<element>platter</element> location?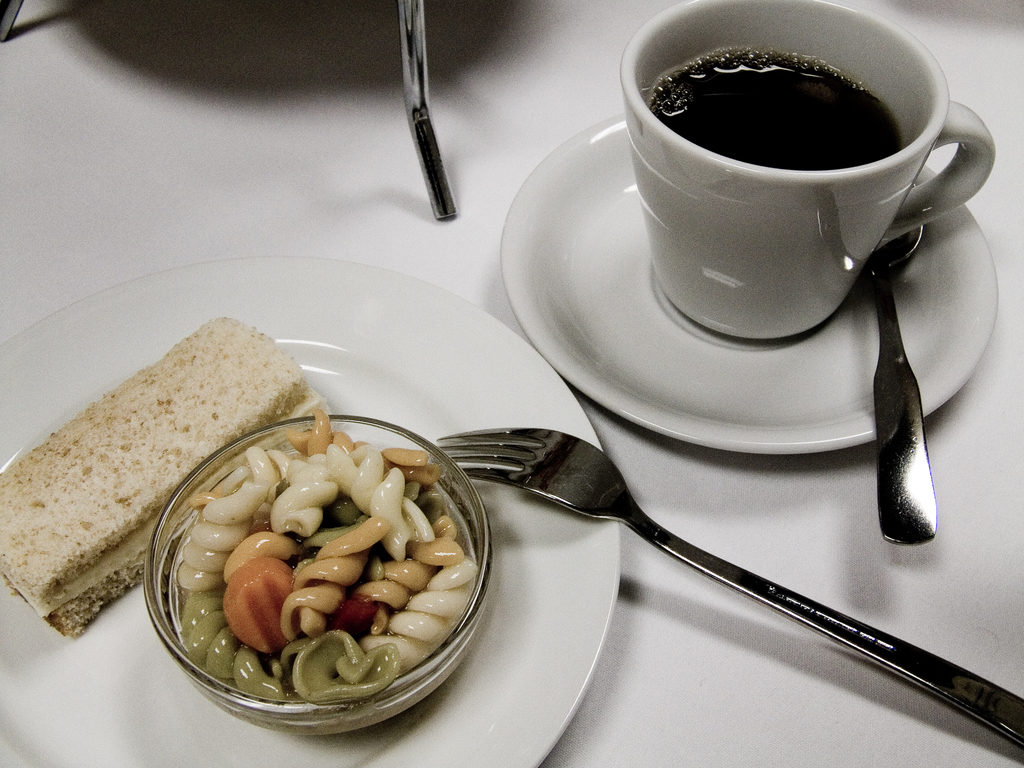
Rect(0, 254, 621, 767)
